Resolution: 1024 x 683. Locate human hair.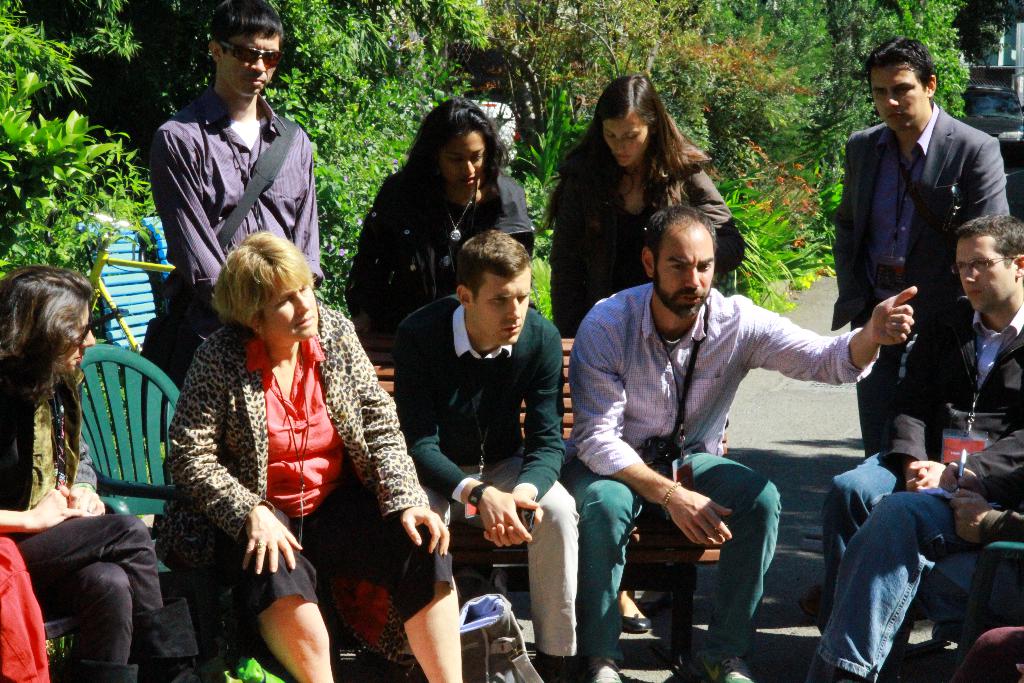
[867, 35, 937, 95].
